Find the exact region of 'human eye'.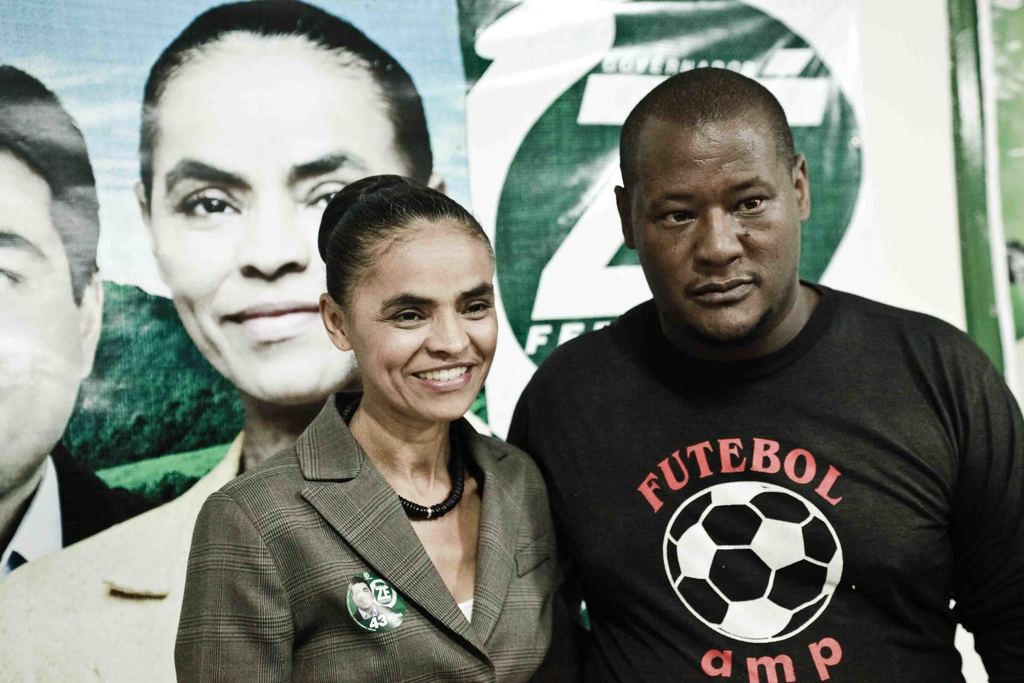
Exact region: l=462, t=302, r=493, b=318.
